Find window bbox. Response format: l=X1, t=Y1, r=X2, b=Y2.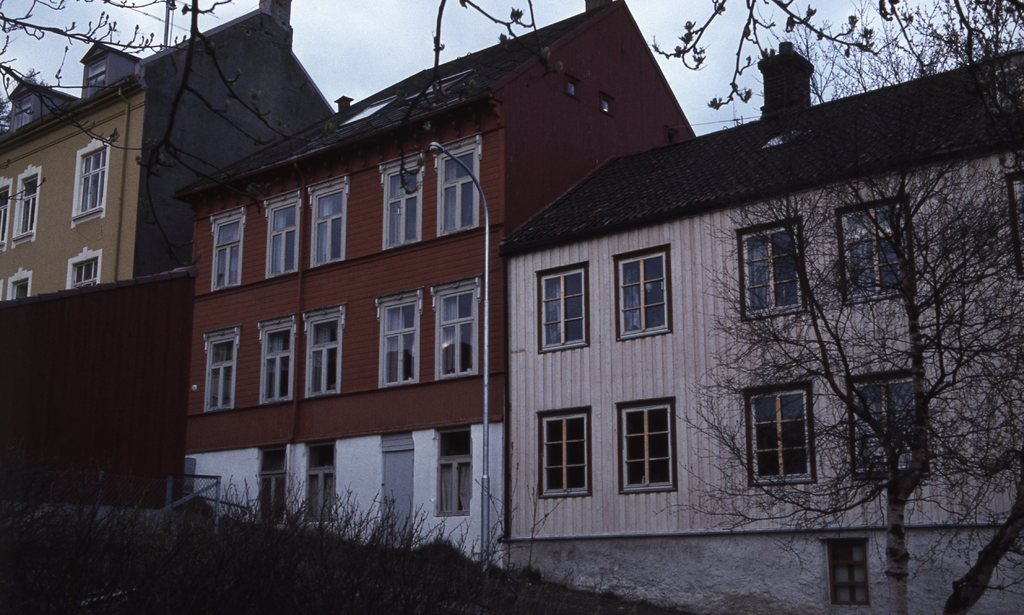
l=260, t=317, r=294, b=401.
